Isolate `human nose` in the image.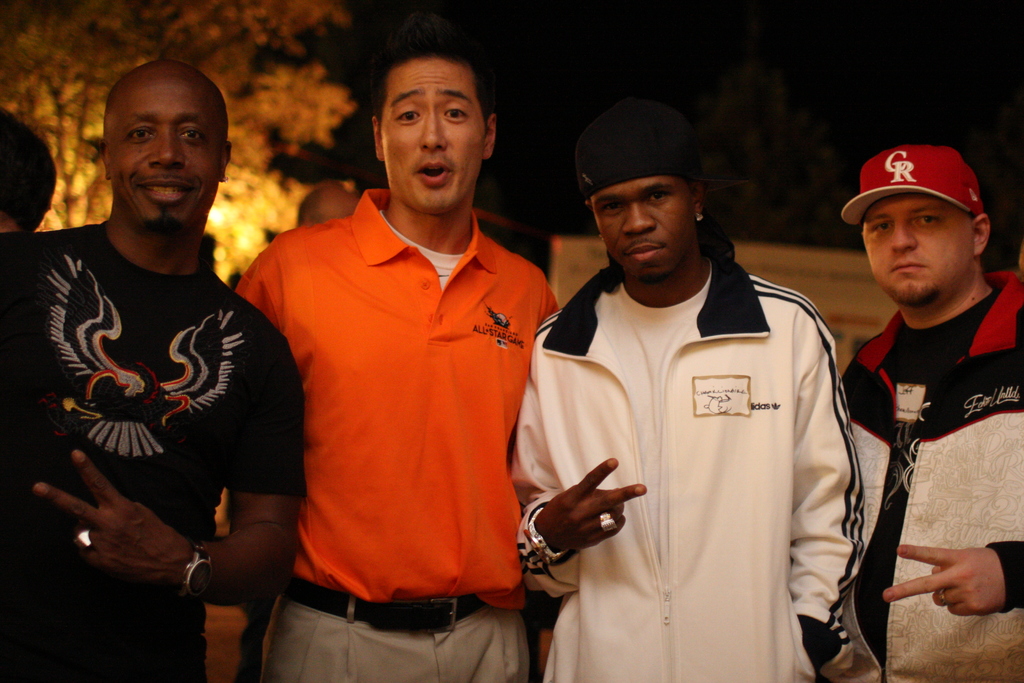
Isolated region: [420,110,445,151].
